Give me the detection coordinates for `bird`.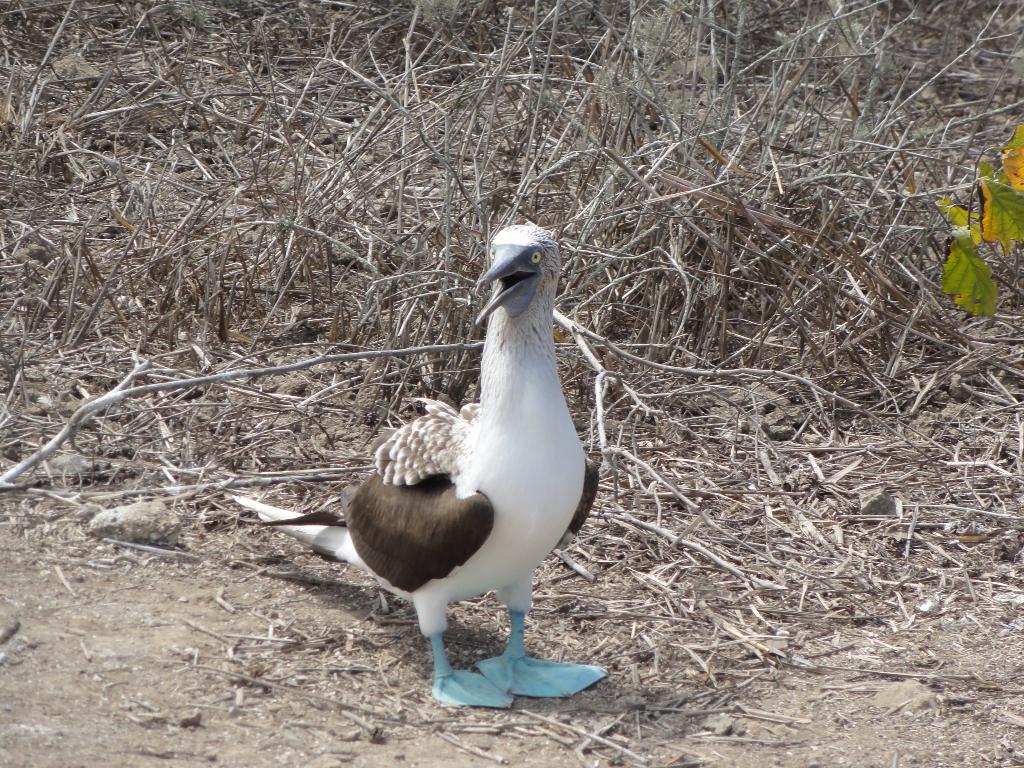
291,220,599,711.
